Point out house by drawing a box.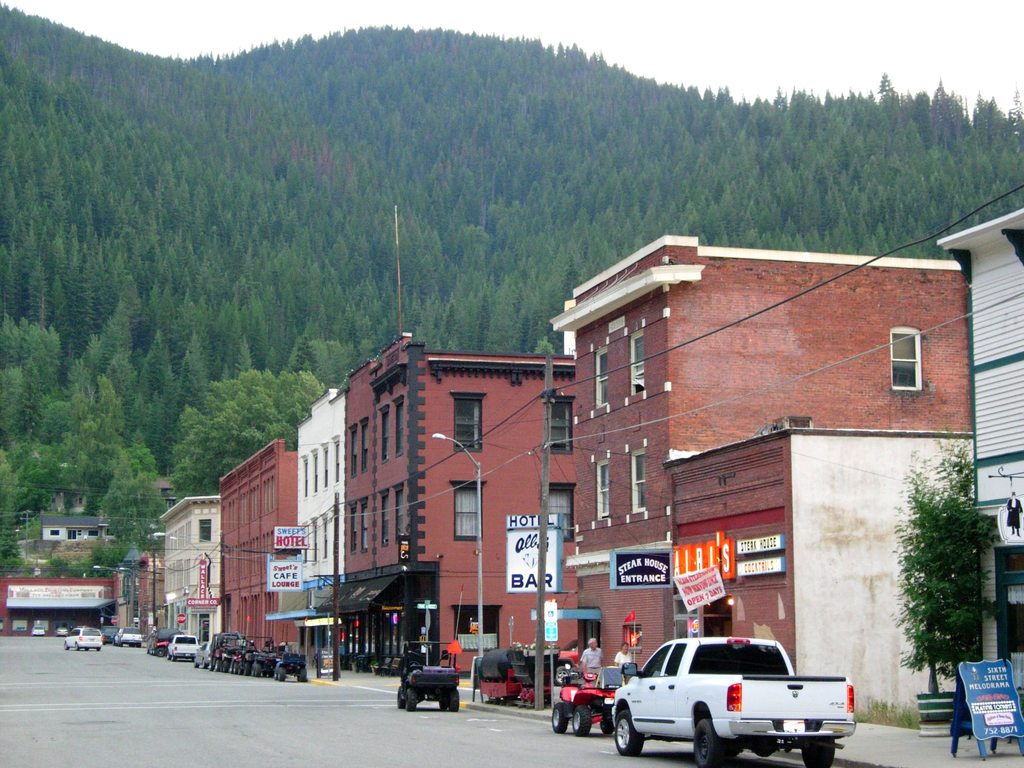
BBox(154, 482, 229, 648).
